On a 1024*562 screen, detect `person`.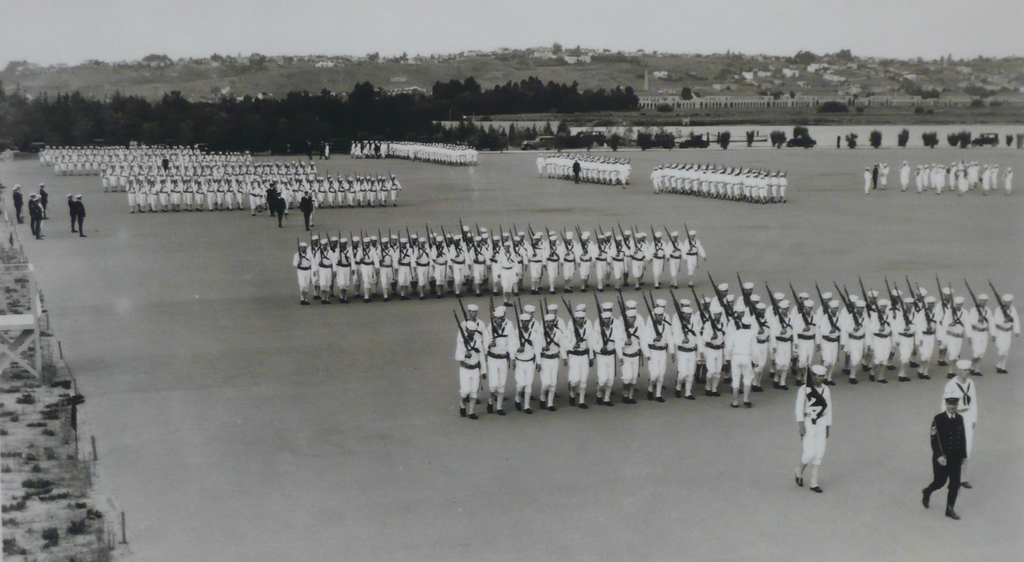
detection(791, 364, 837, 497).
